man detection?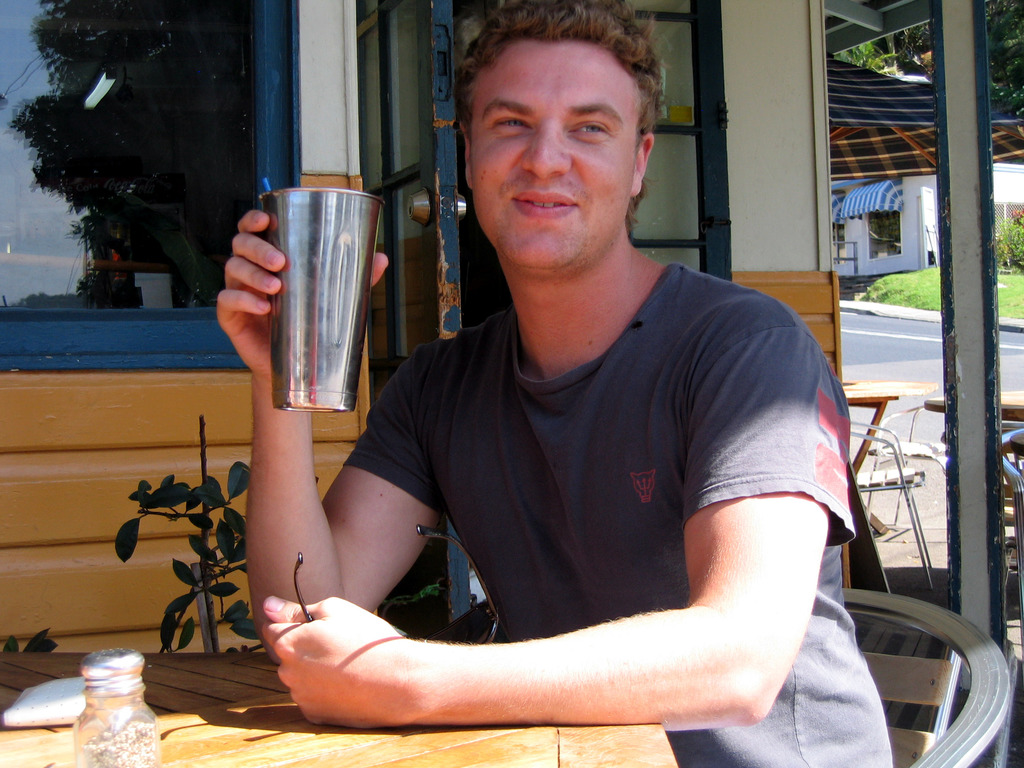
[216, 0, 905, 767]
